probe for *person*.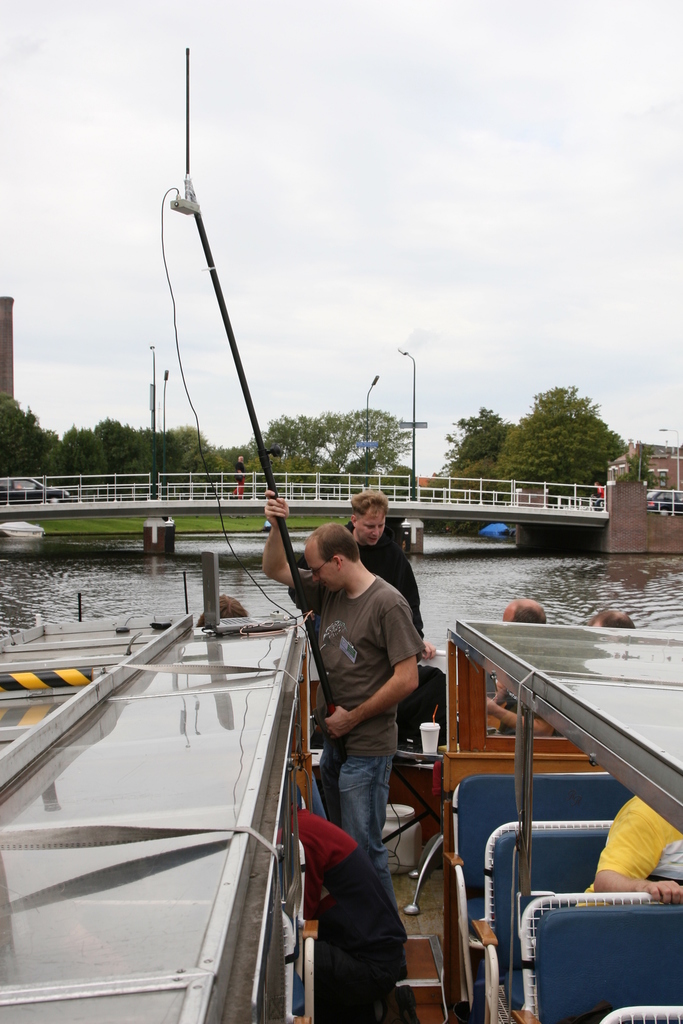
Probe result: bbox=(259, 493, 418, 862).
